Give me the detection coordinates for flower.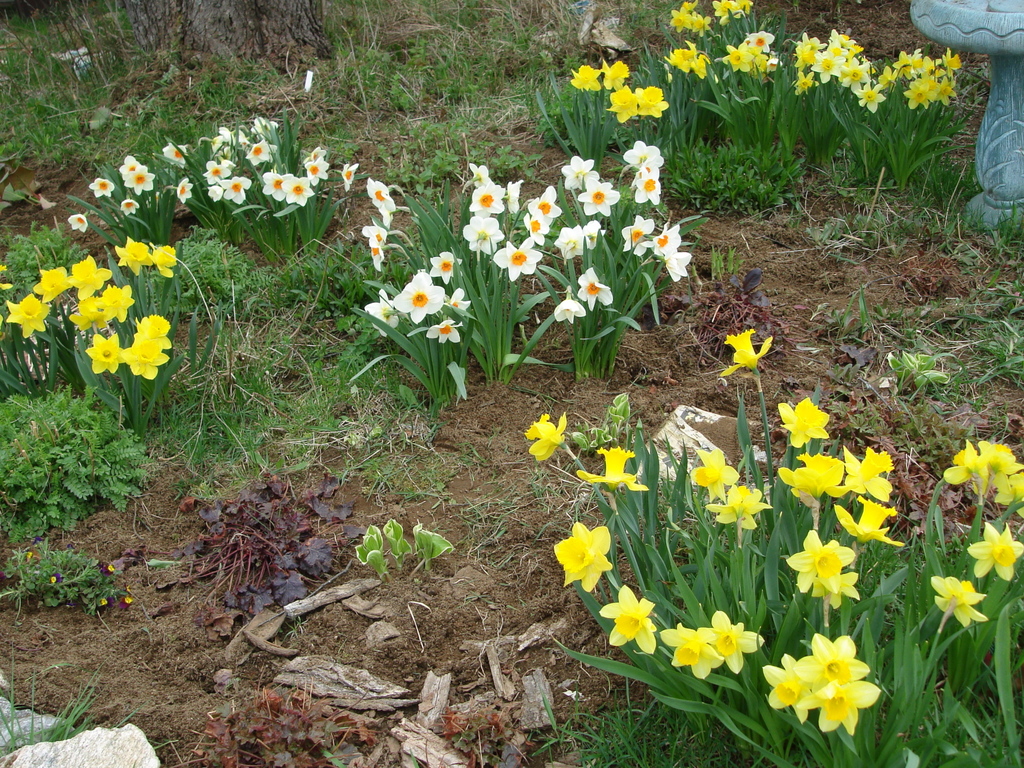
detection(212, 125, 242, 150).
